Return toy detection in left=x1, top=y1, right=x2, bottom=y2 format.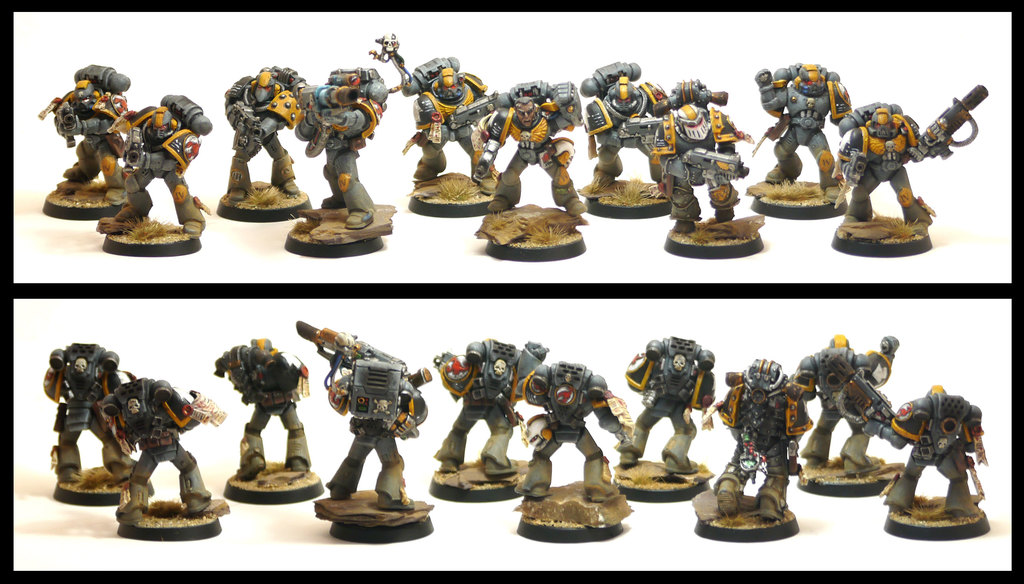
left=92, top=379, right=224, bottom=517.
